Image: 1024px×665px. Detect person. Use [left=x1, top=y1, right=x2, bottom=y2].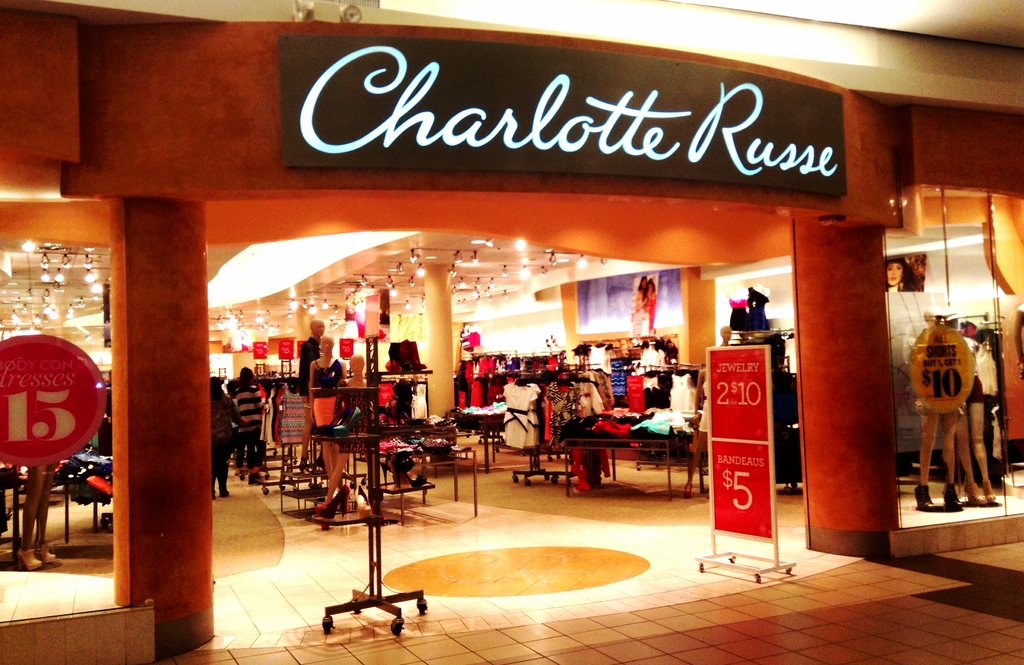
[left=721, top=326, right=735, bottom=346].
